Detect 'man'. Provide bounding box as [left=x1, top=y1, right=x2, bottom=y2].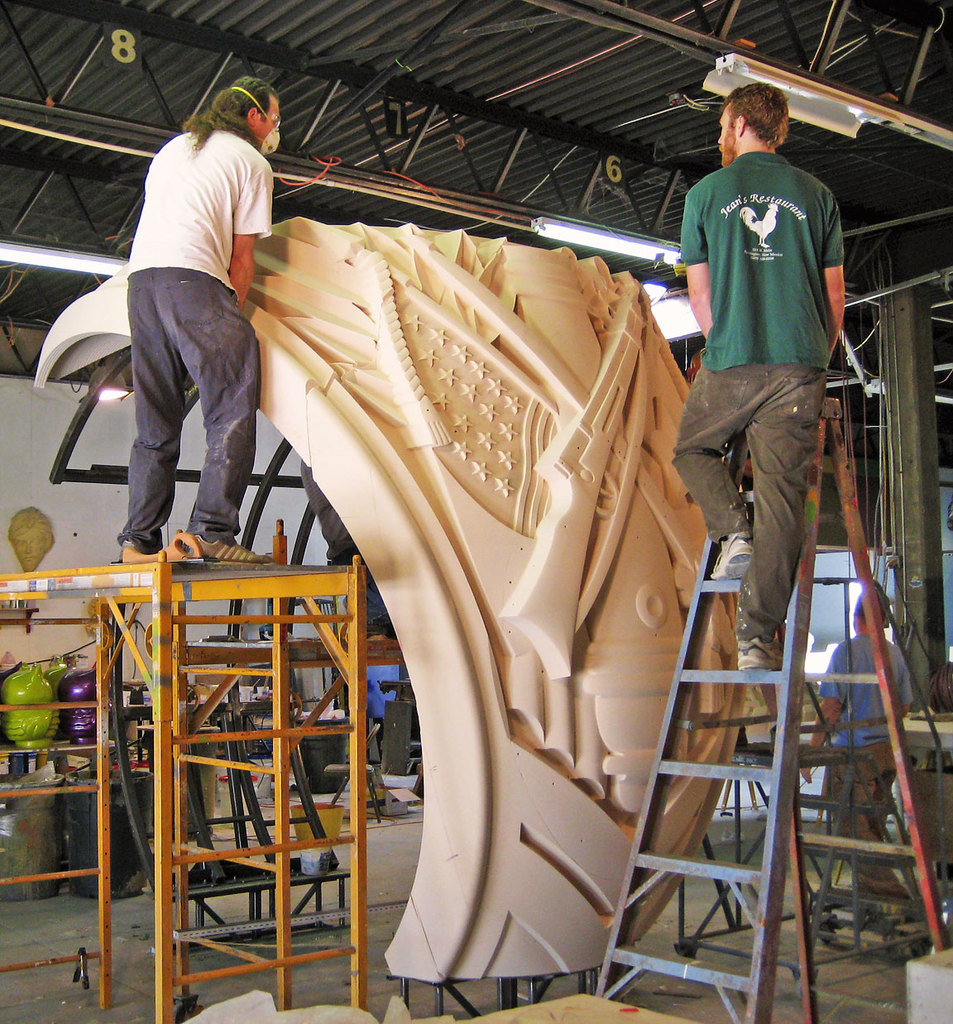
[left=796, top=590, right=915, bottom=905].
